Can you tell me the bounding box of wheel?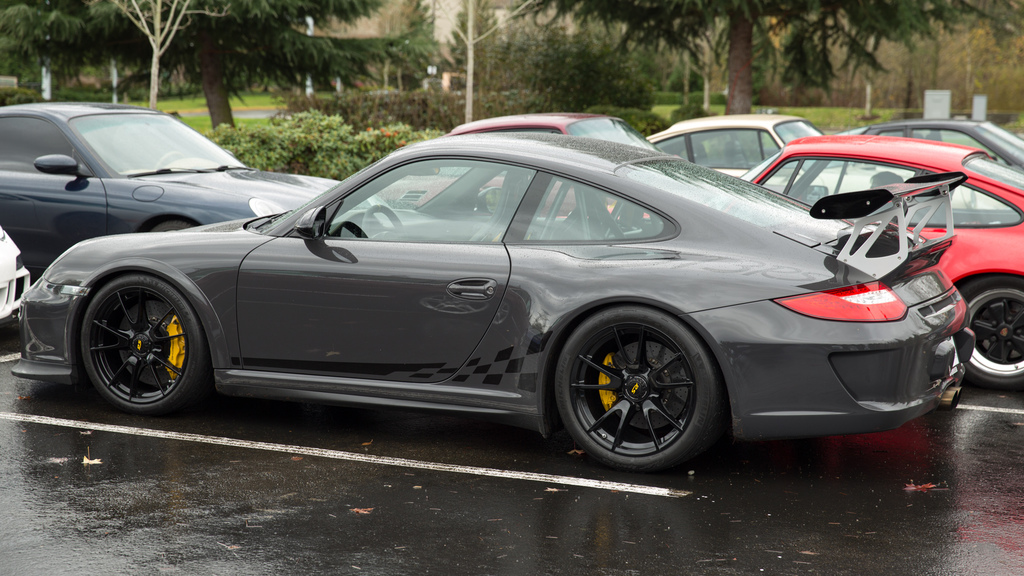
[left=148, top=222, right=198, bottom=230].
